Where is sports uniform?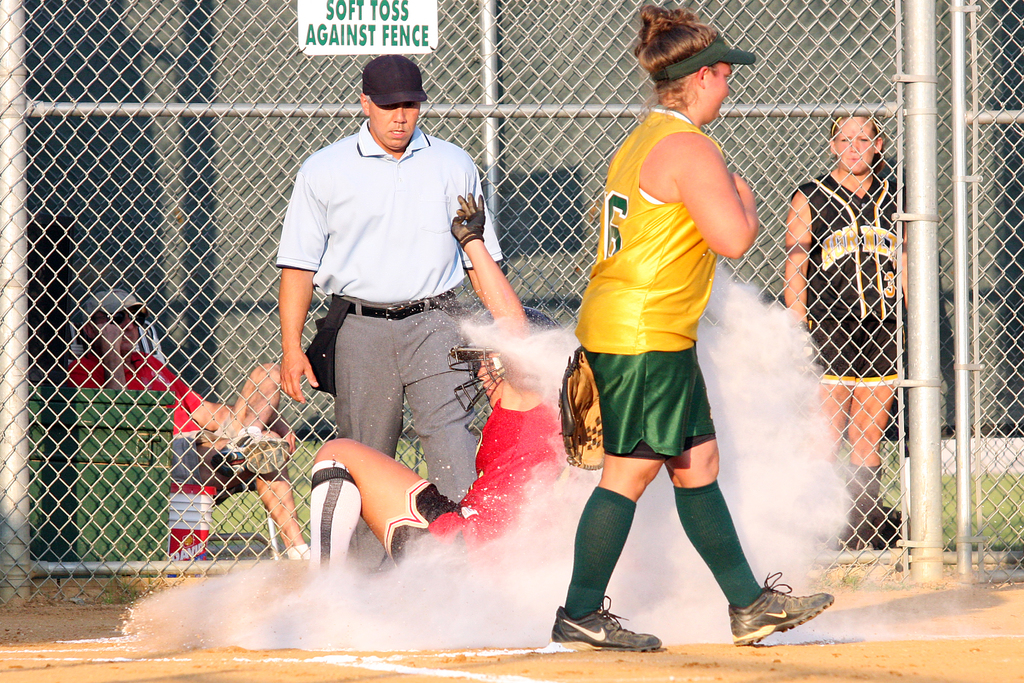
550/105/836/651.
